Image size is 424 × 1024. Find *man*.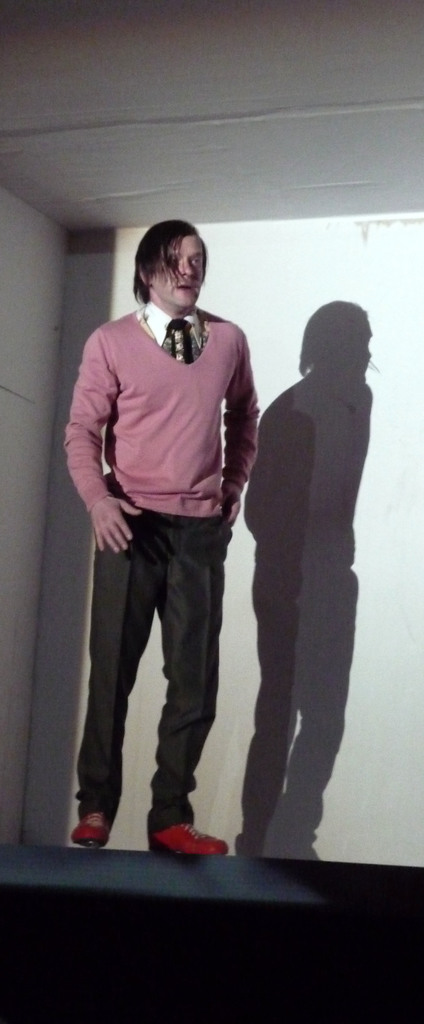
60, 268, 272, 829.
